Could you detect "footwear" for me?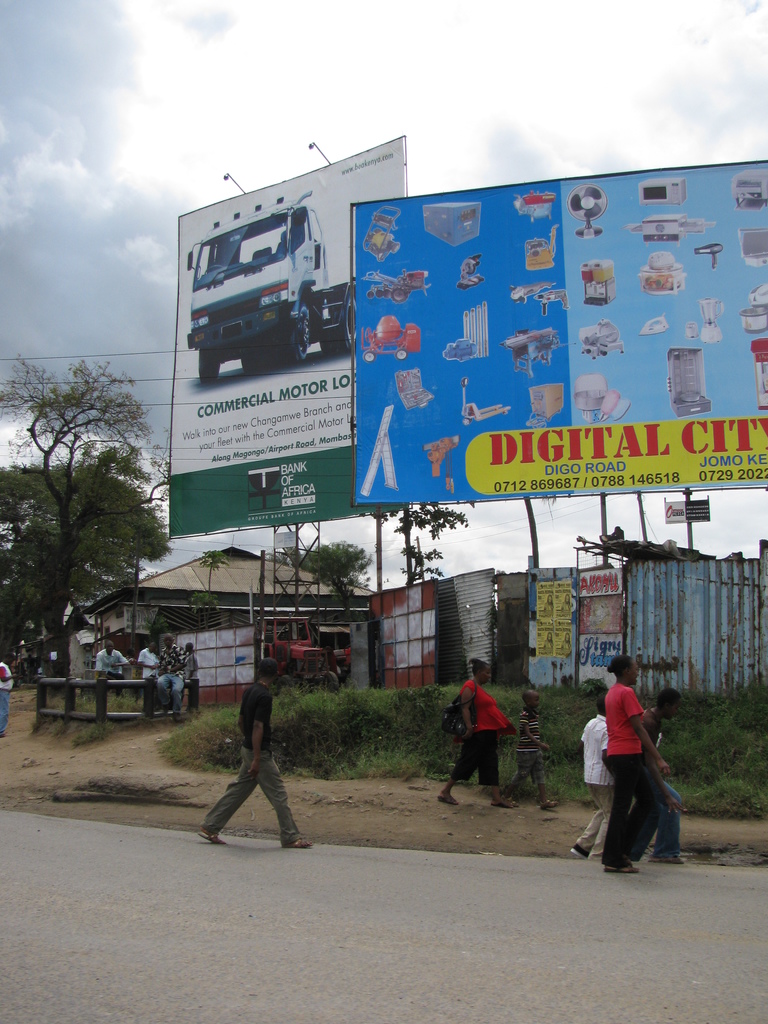
Detection result: 203,826,222,844.
